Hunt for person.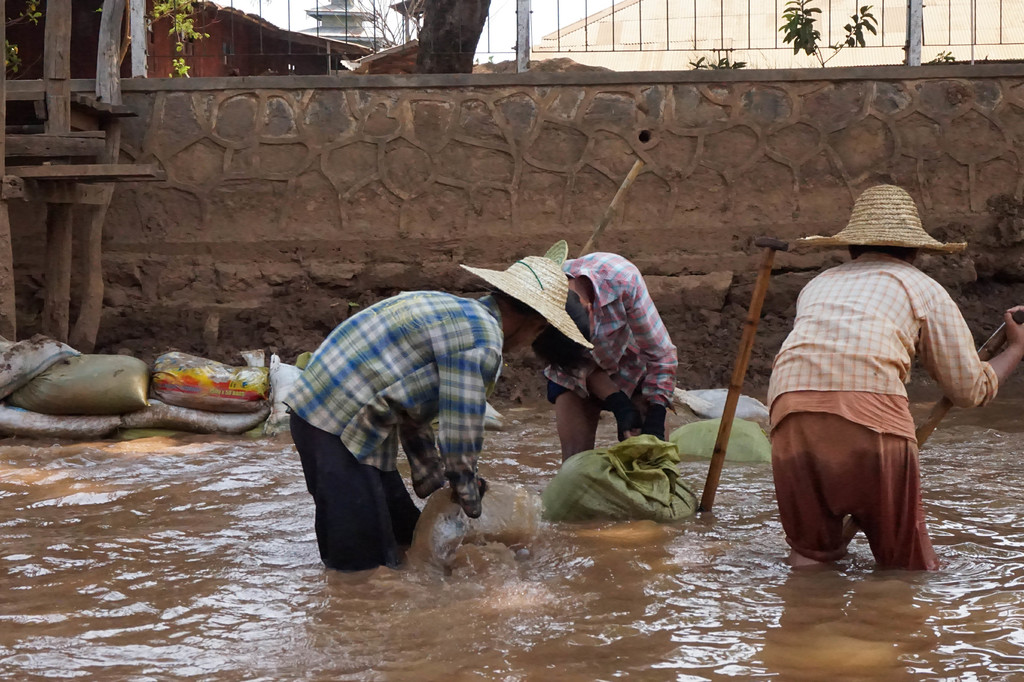
Hunted down at {"left": 282, "top": 249, "right": 588, "bottom": 569}.
